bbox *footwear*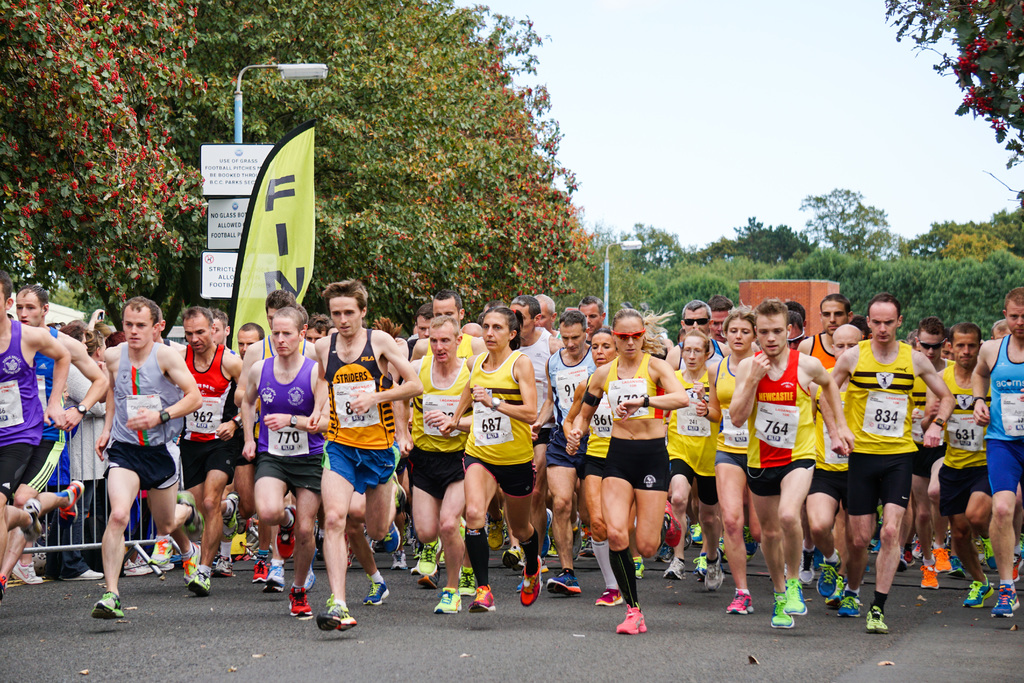
crop(61, 568, 102, 582)
